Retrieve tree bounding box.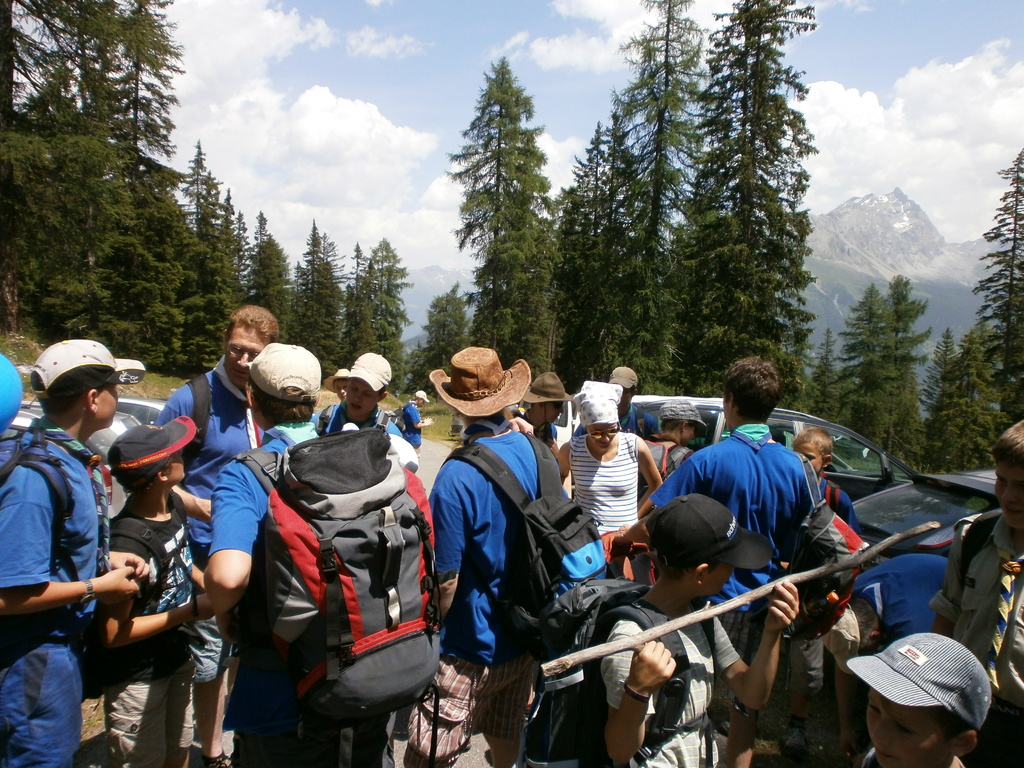
Bounding box: BBox(433, 52, 560, 276).
